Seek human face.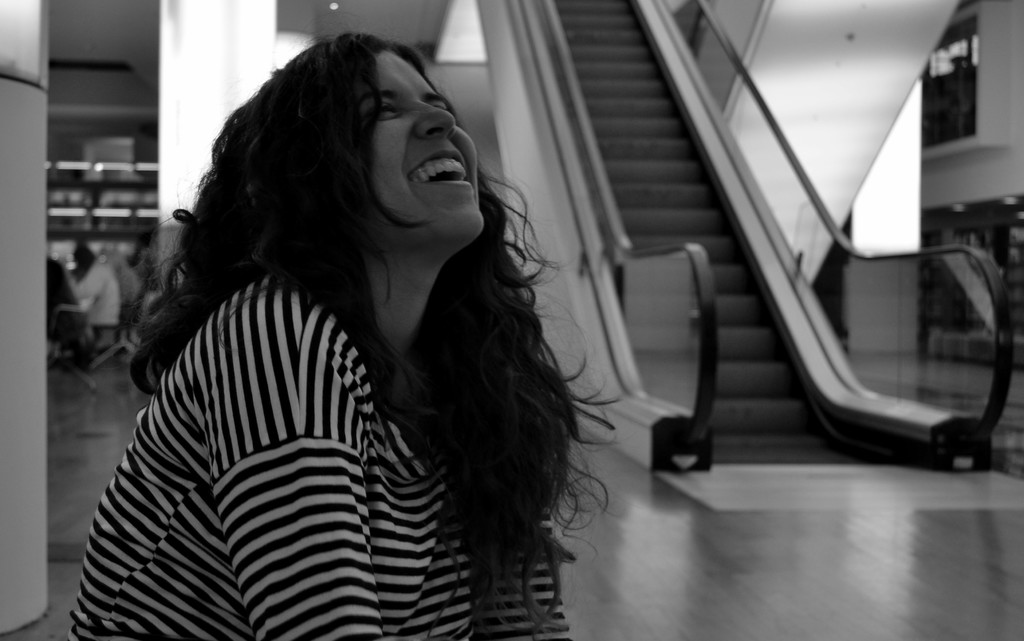
339,37,486,248.
